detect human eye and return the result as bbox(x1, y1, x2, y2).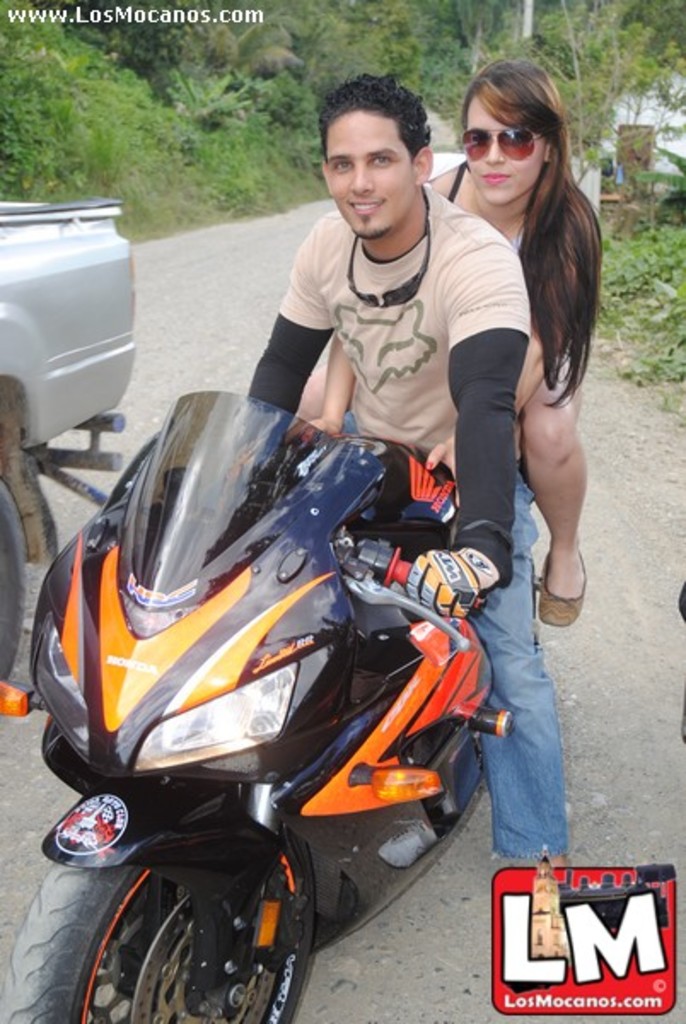
bbox(328, 157, 352, 171).
